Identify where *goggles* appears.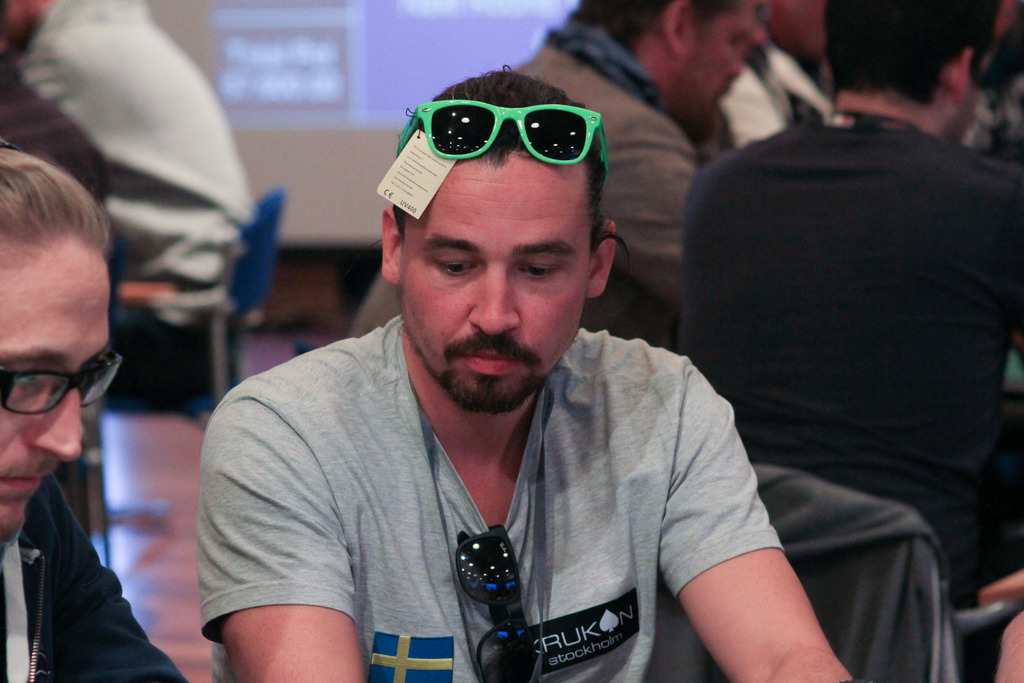
Appears at [454, 523, 550, 682].
